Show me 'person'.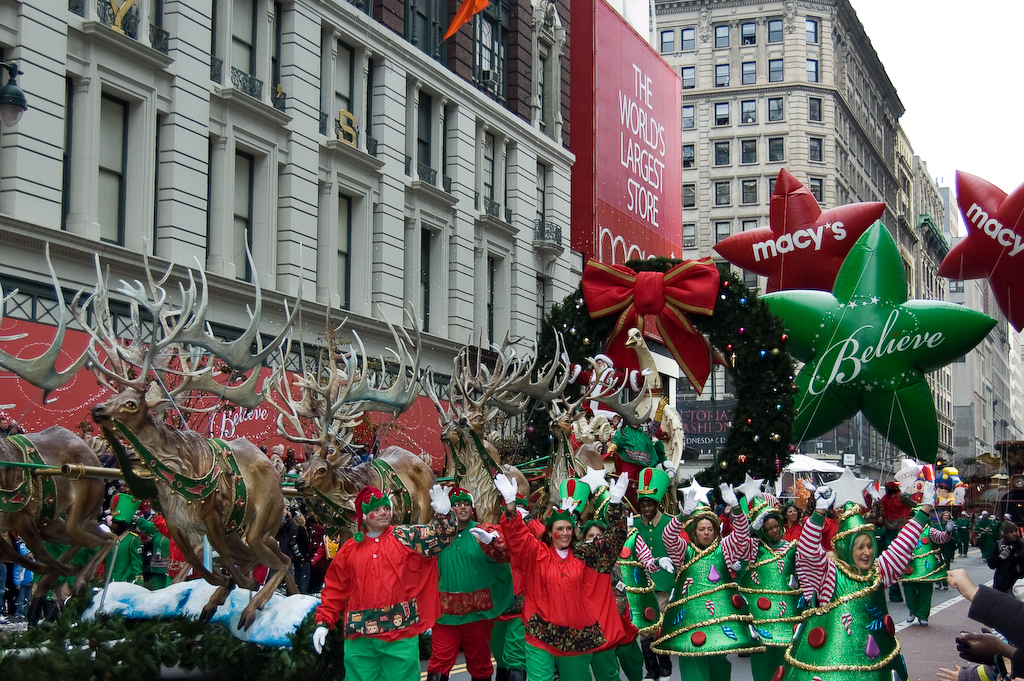
'person' is here: detection(310, 481, 457, 680).
